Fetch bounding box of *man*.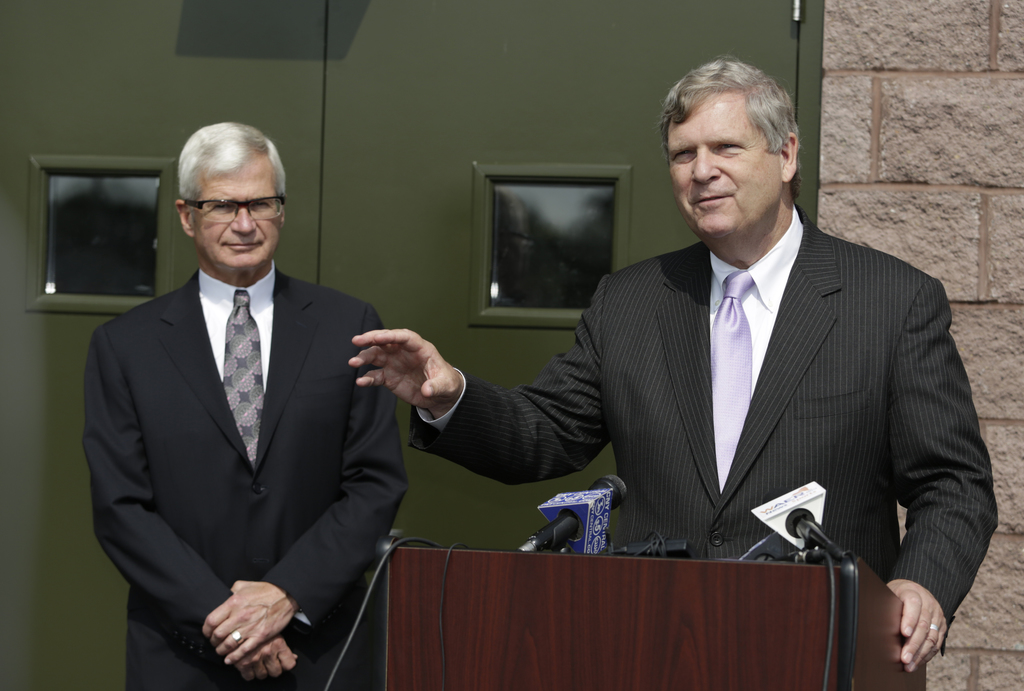
Bbox: 332 53 1005 690.
